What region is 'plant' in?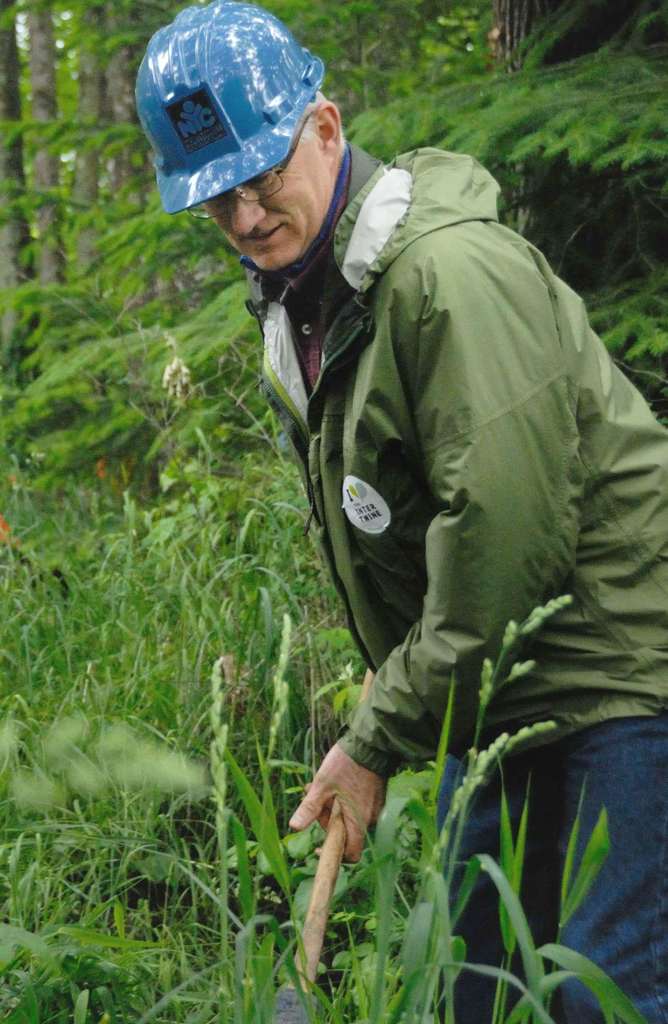
x1=0, y1=0, x2=667, y2=1023.
